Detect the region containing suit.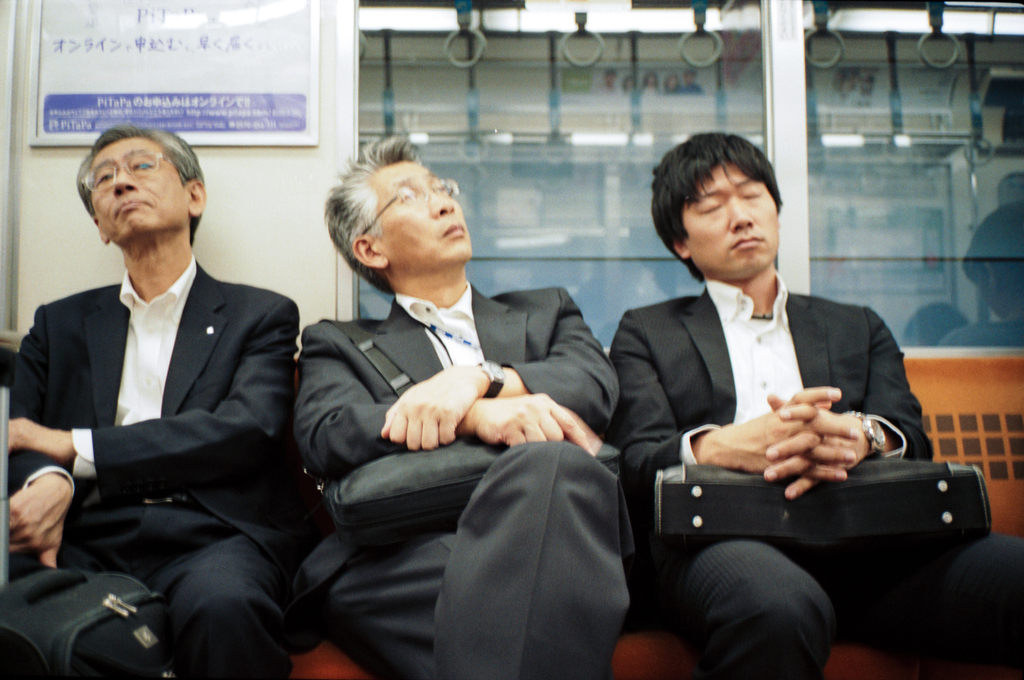
610,274,1023,679.
